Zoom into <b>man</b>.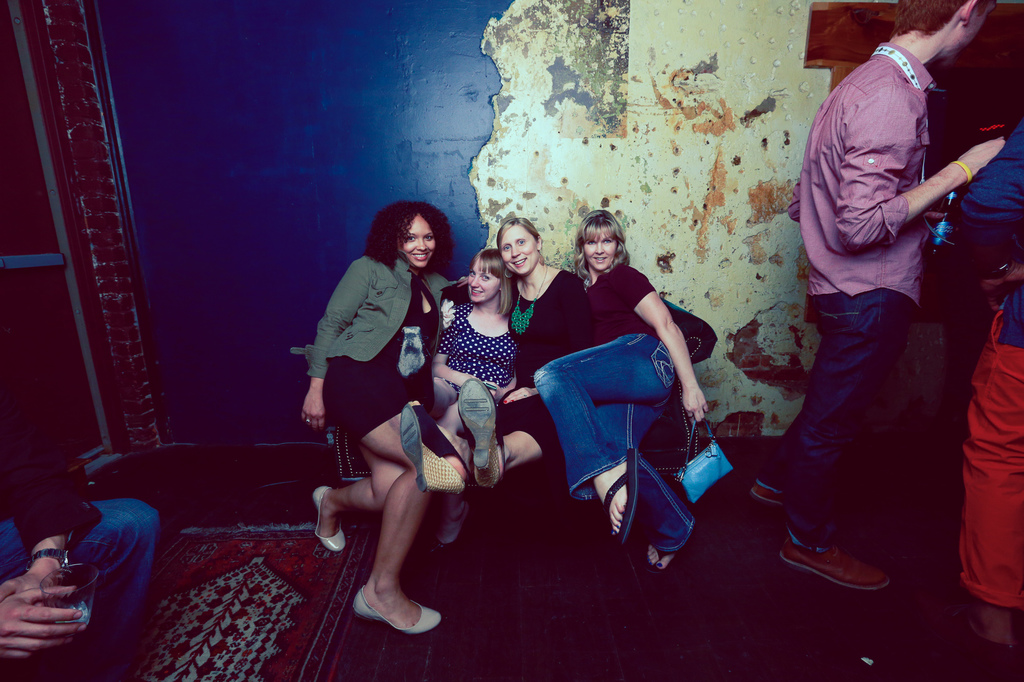
Zoom target: box(774, 0, 991, 605).
